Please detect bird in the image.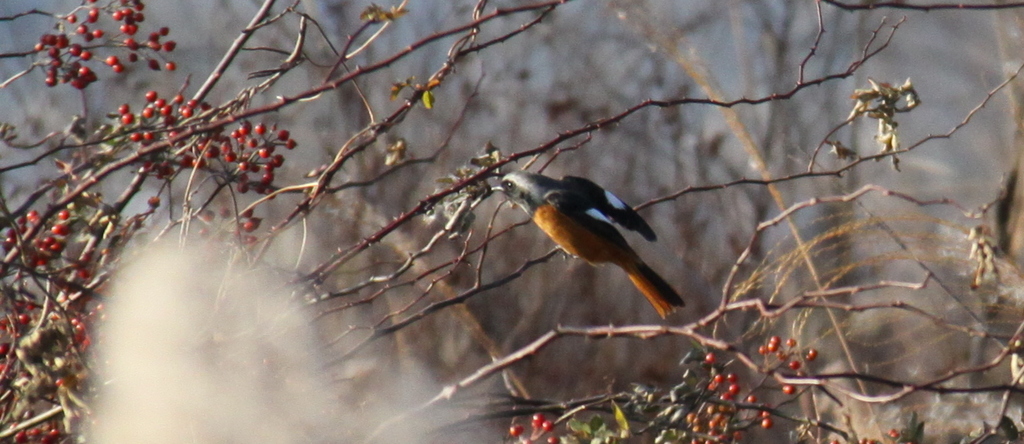
(458, 165, 683, 307).
